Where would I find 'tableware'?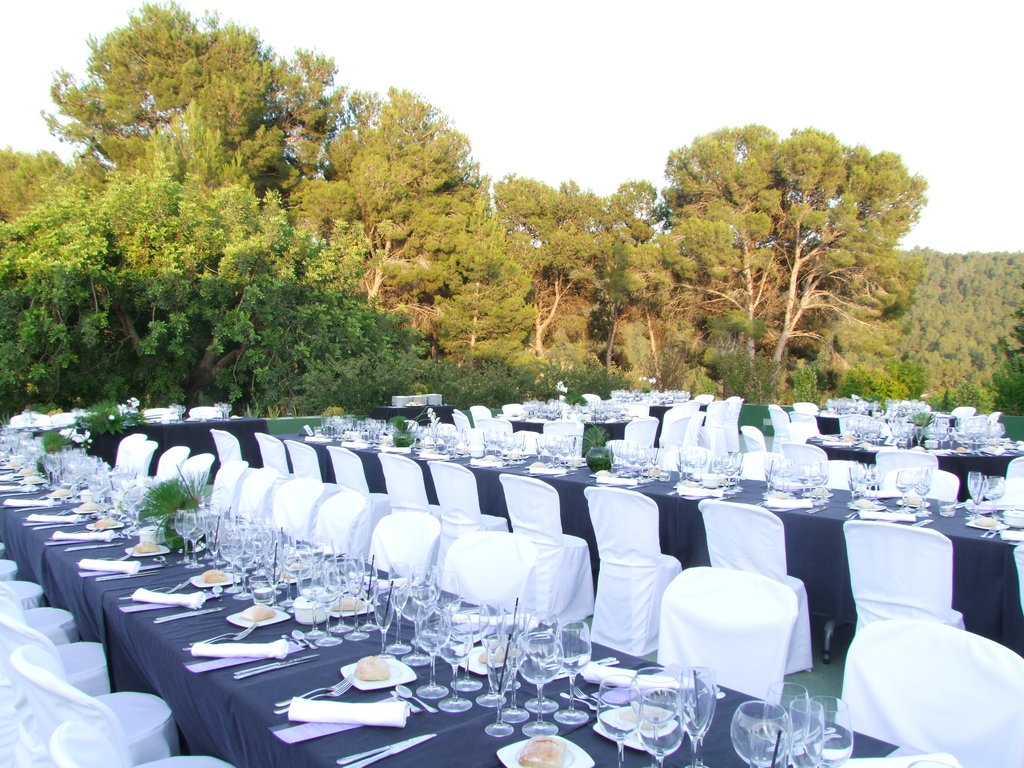
At 557,689,602,710.
